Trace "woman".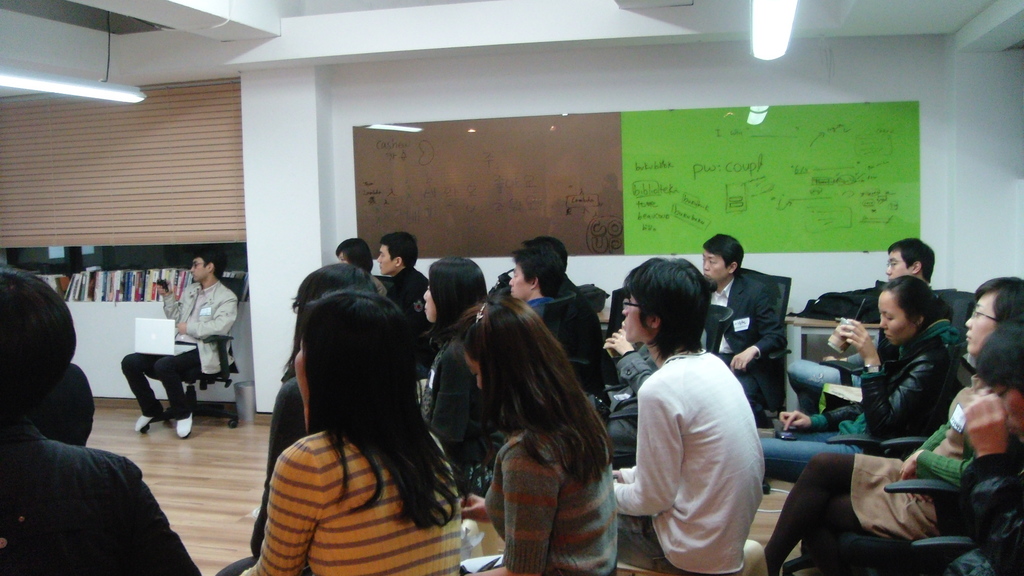
Traced to <box>460,289,628,575</box>.
